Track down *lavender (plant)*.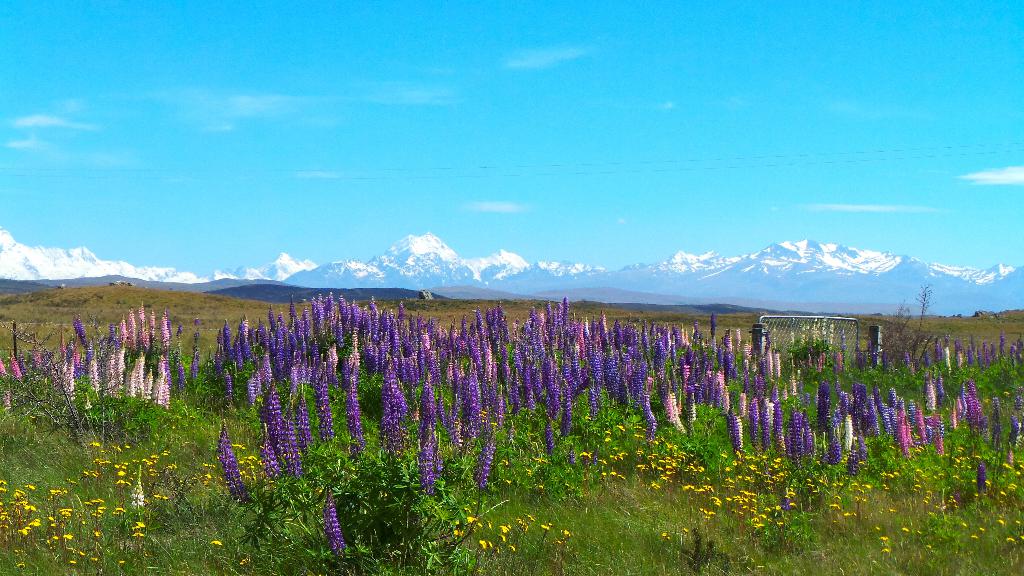
Tracked to x1=278, y1=412, x2=304, y2=476.
